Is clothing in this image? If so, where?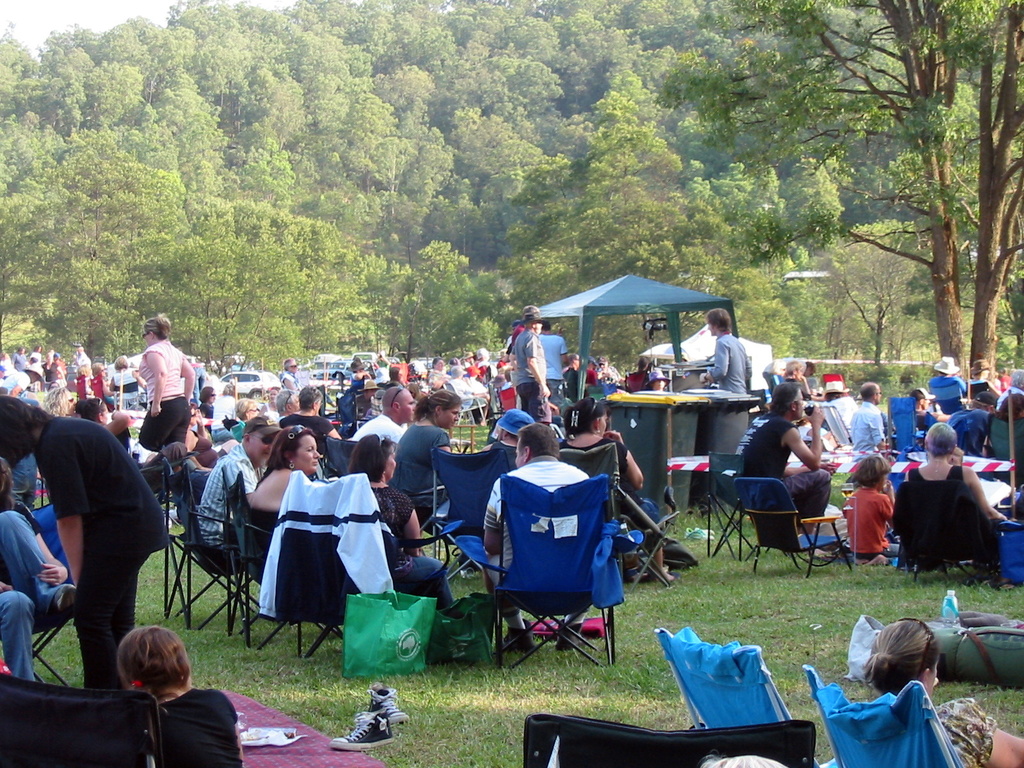
Yes, at x1=348, y1=395, x2=373, y2=424.
